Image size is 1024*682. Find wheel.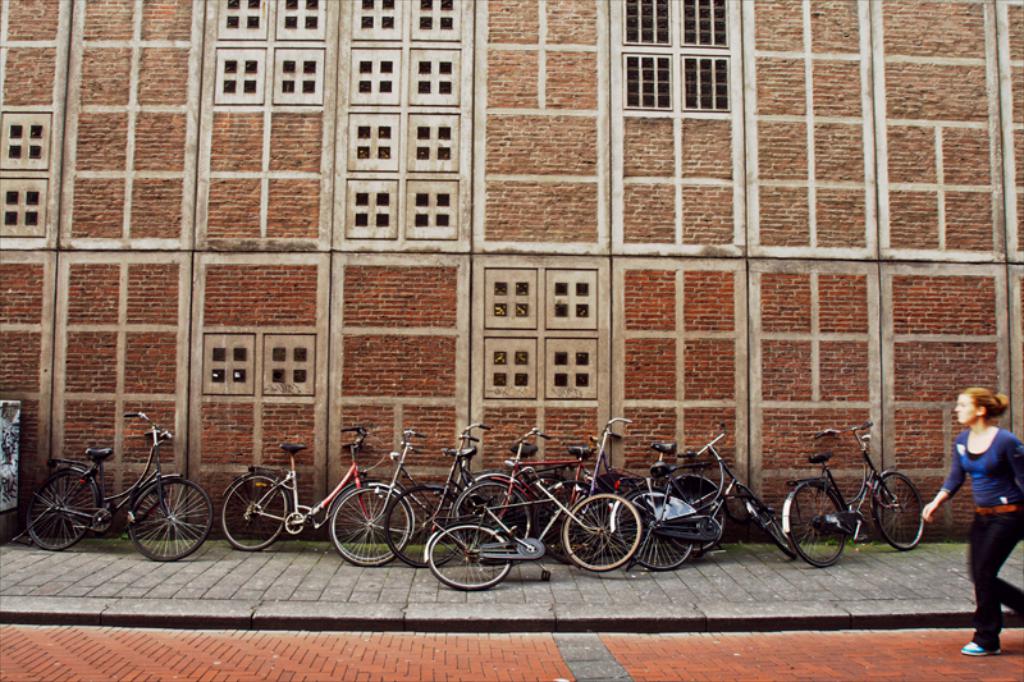
614/489/696/569.
